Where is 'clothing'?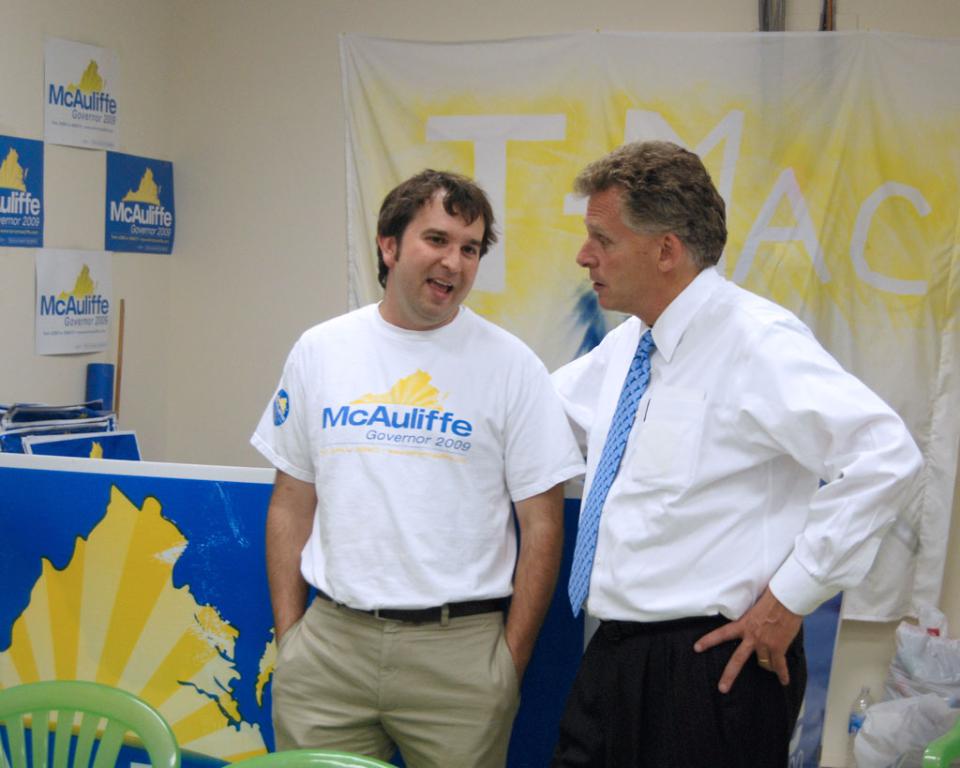
box=[247, 293, 590, 767].
